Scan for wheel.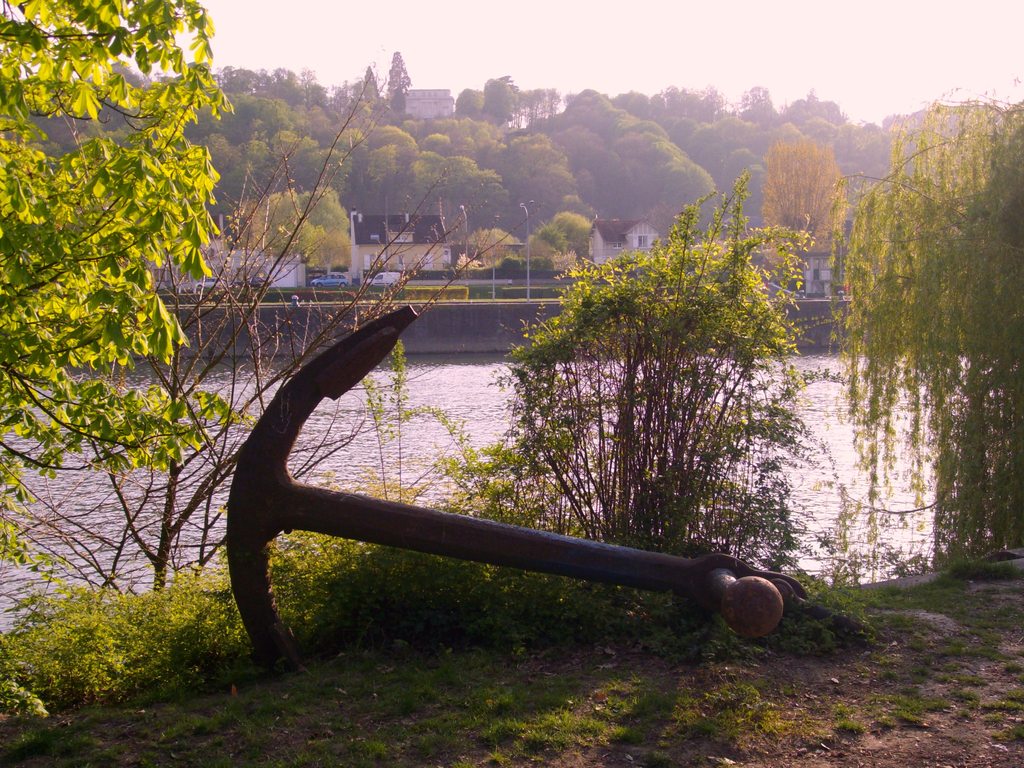
Scan result: Rect(198, 285, 202, 288).
